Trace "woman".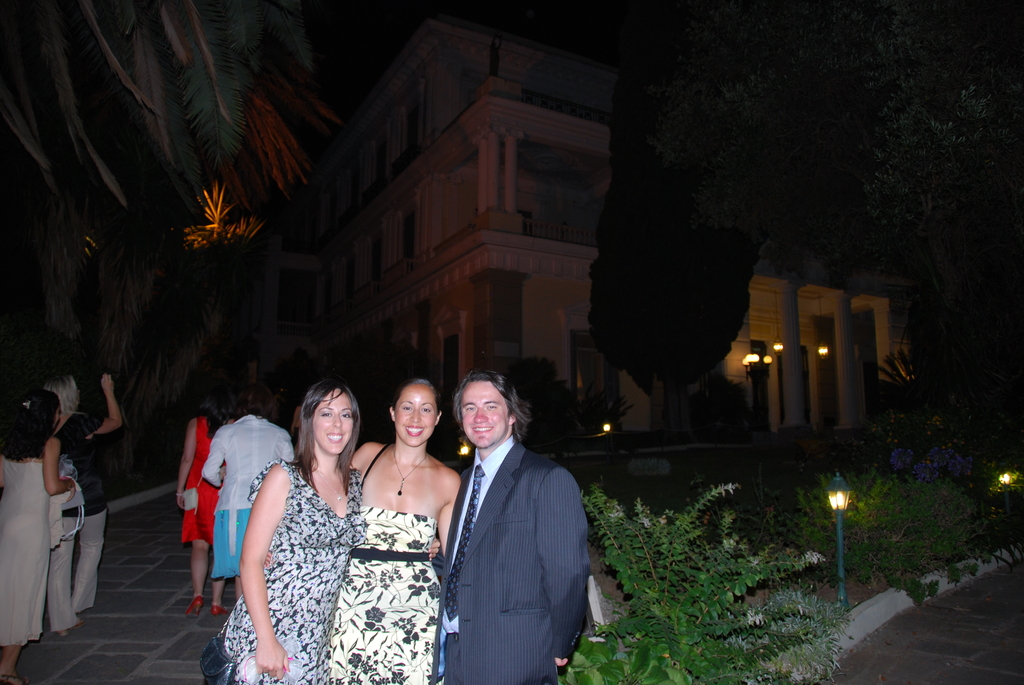
Traced to bbox=[40, 374, 125, 615].
